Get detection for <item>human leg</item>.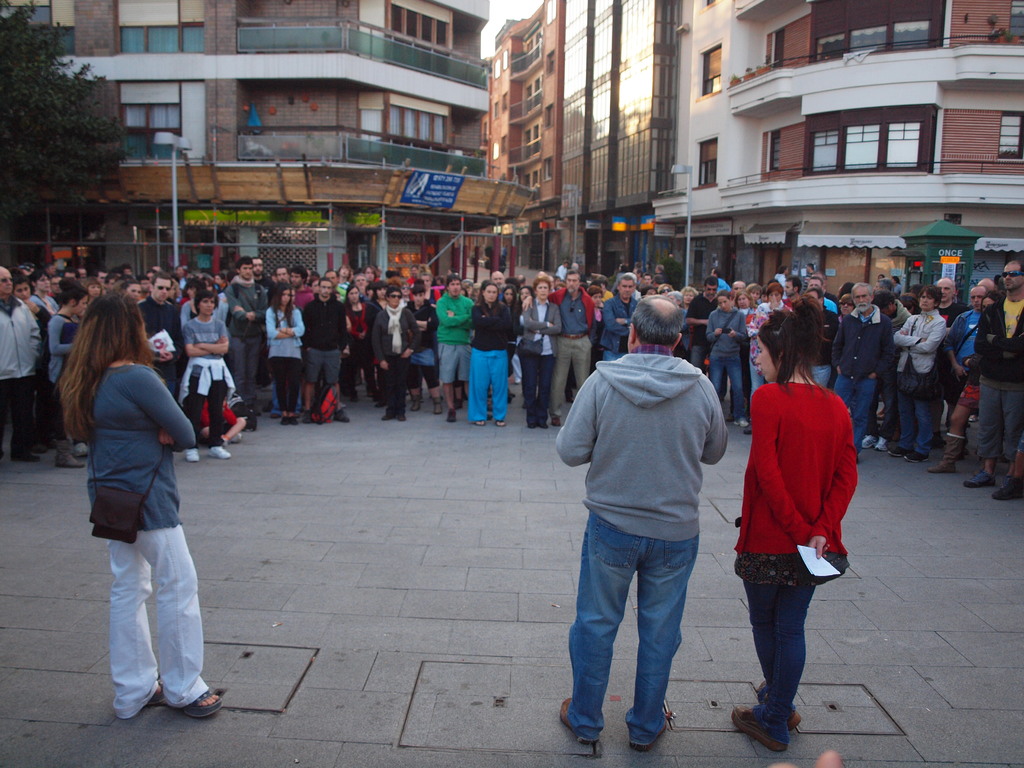
Detection: {"x1": 521, "y1": 355, "x2": 554, "y2": 425}.
